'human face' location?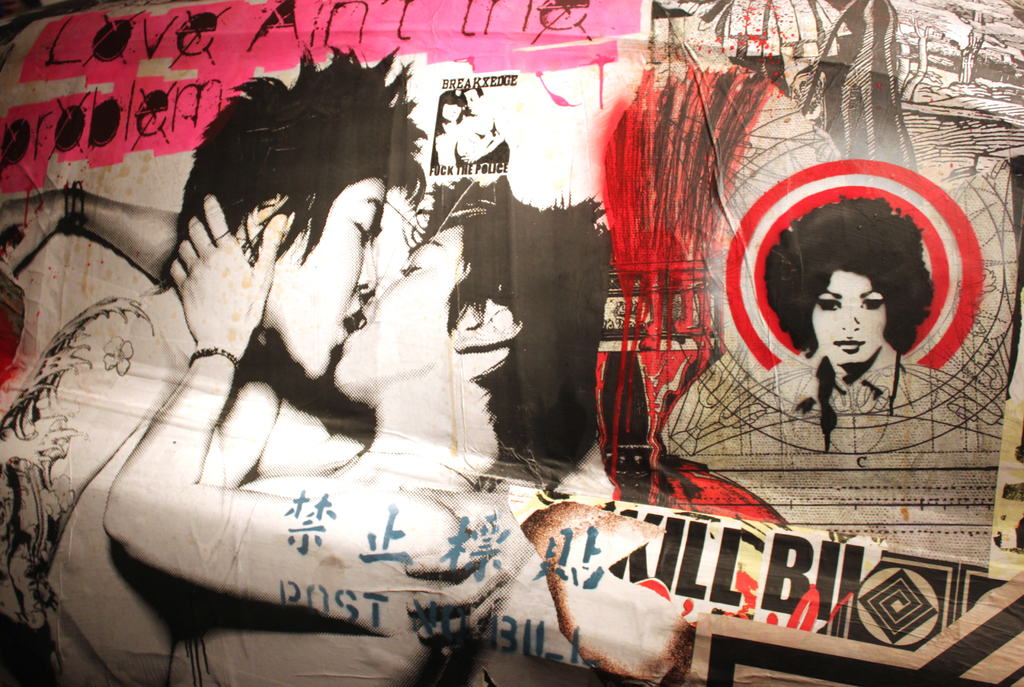
(x1=814, y1=268, x2=885, y2=366)
